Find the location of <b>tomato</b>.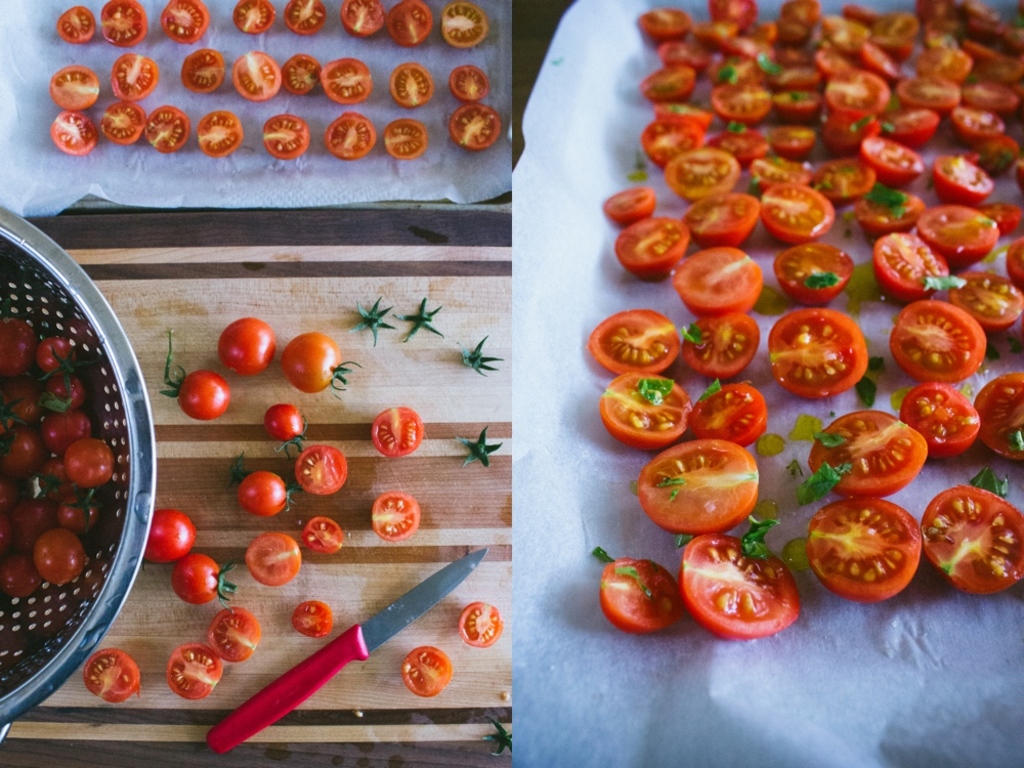
Location: crop(245, 536, 300, 602).
